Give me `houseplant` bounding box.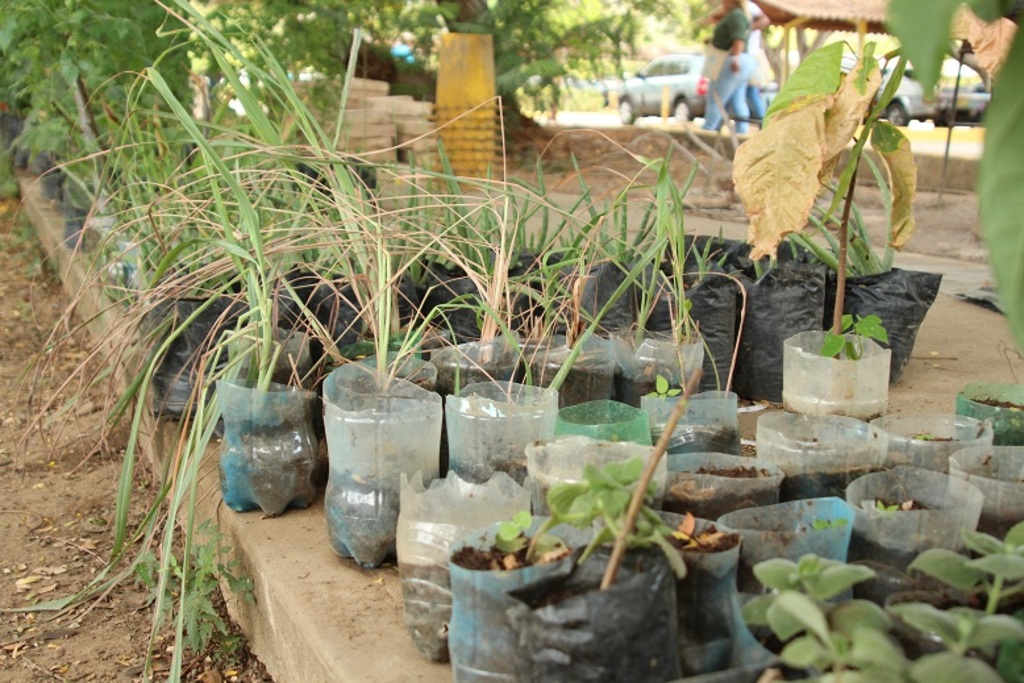
[133, 74, 263, 378].
